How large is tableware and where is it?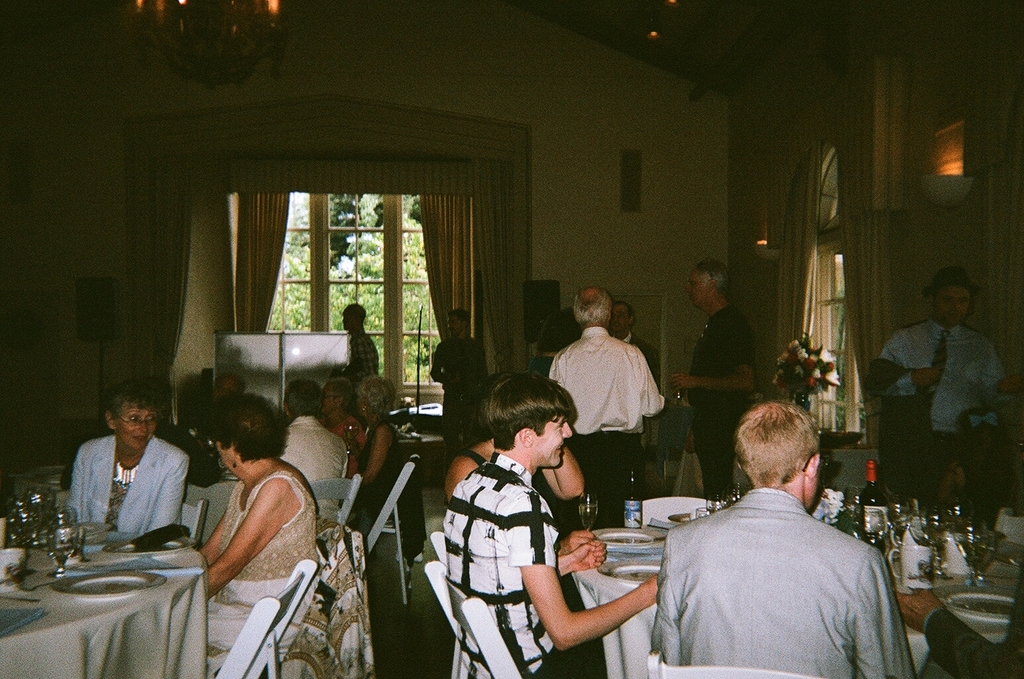
Bounding box: box=[51, 564, 170, 603].
